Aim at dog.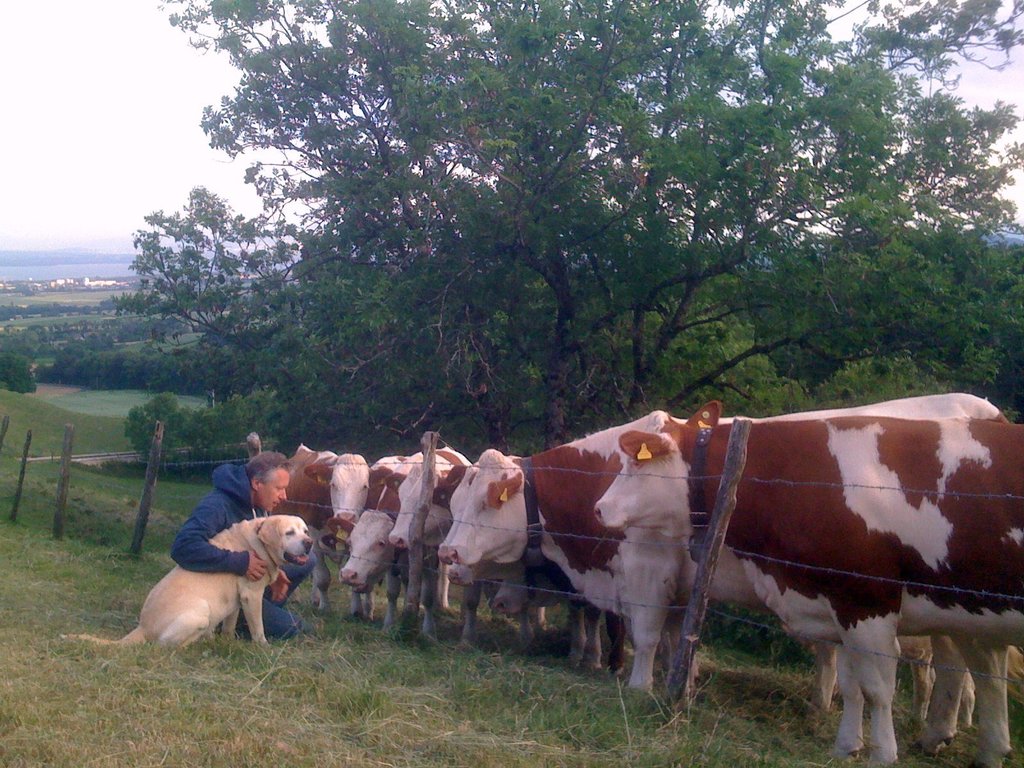
Aimed at <box>66,515,316,647</box>.
